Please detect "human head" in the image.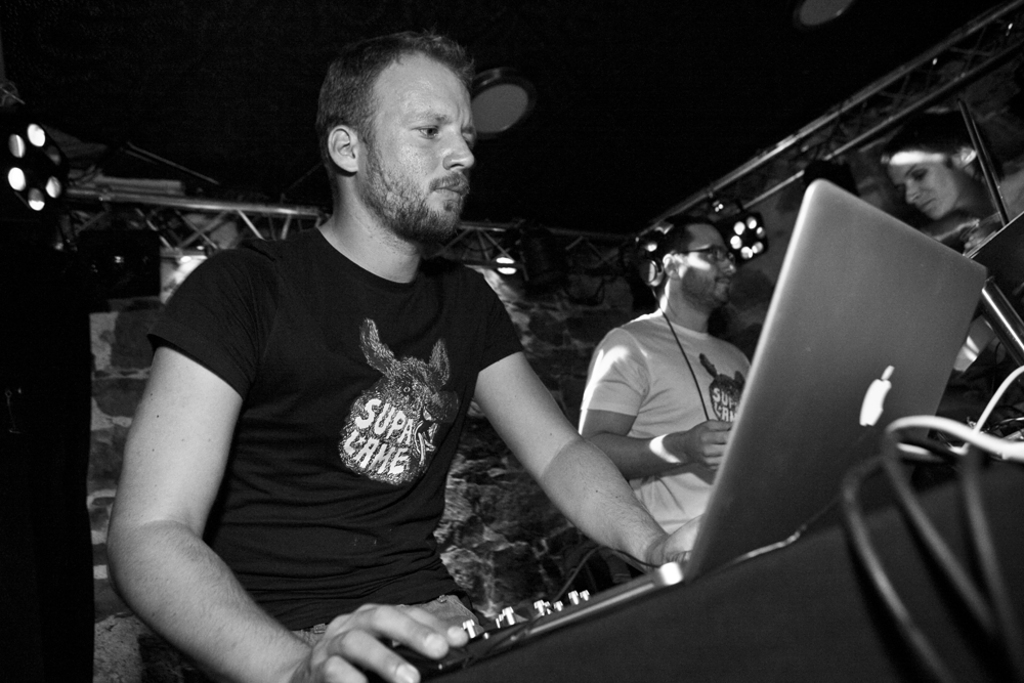
{"left": 879, "top": 117, "right": 998, "bottom": 225}.
